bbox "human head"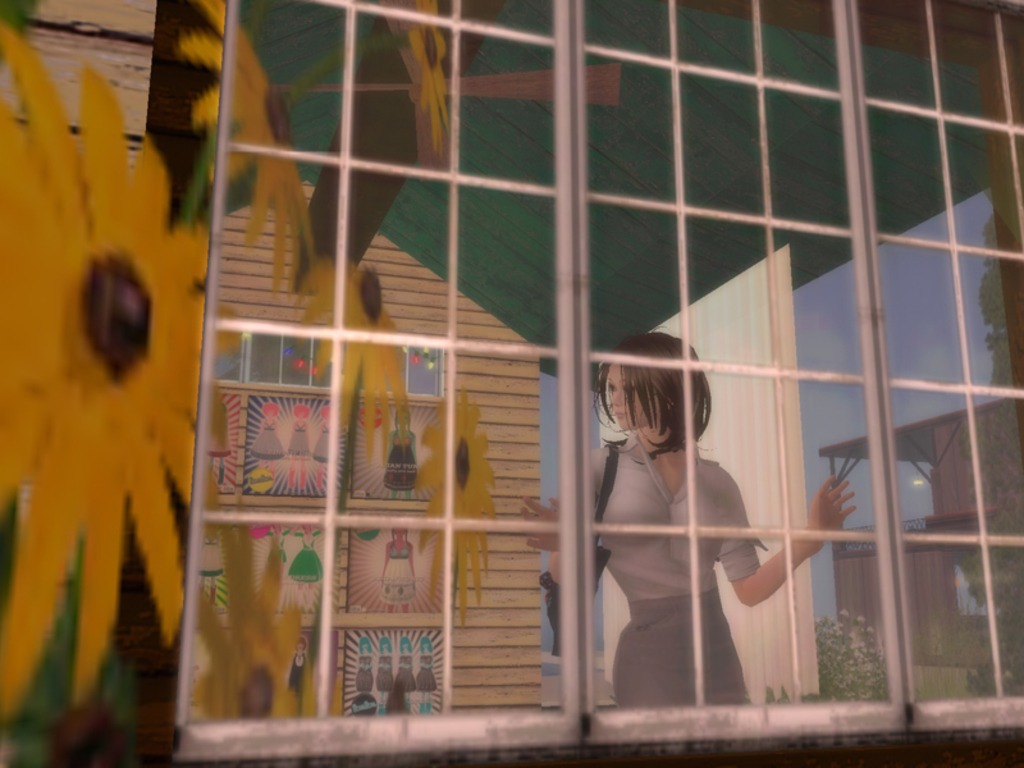
<region>399, 632, 412, 650</region>
